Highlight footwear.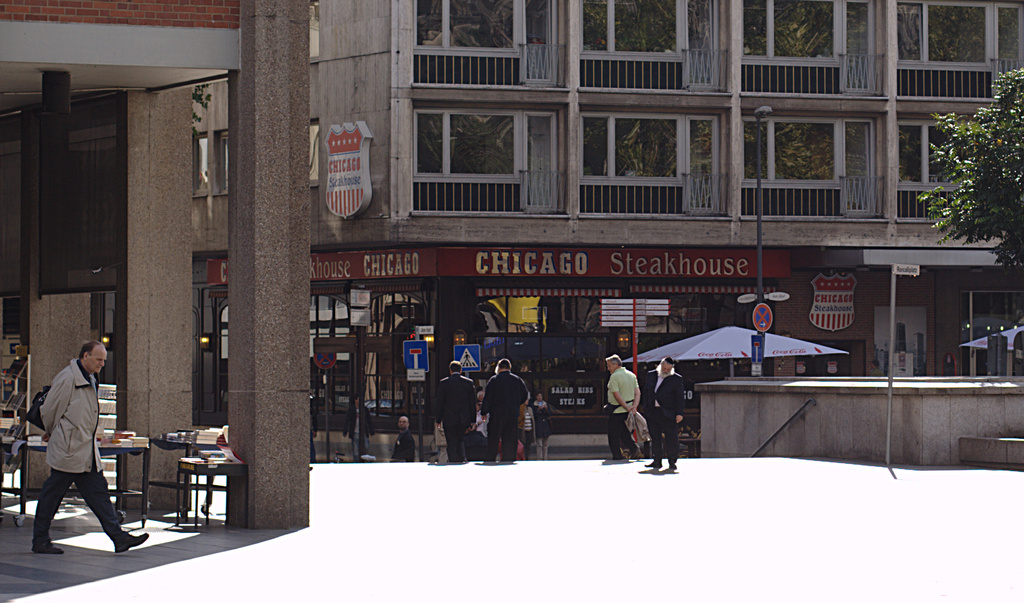
Highlighted region: <bbox>31, 542, 65, 552</bbox>.
